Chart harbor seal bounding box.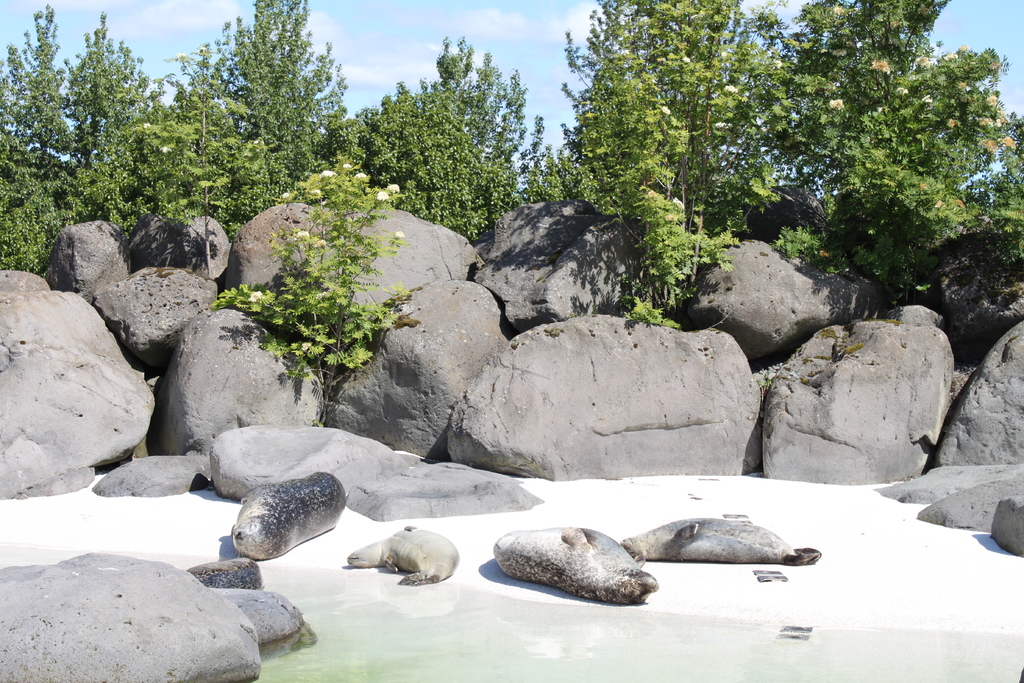
Charted: x1=622 y1=518 x2=822 y2=566.
